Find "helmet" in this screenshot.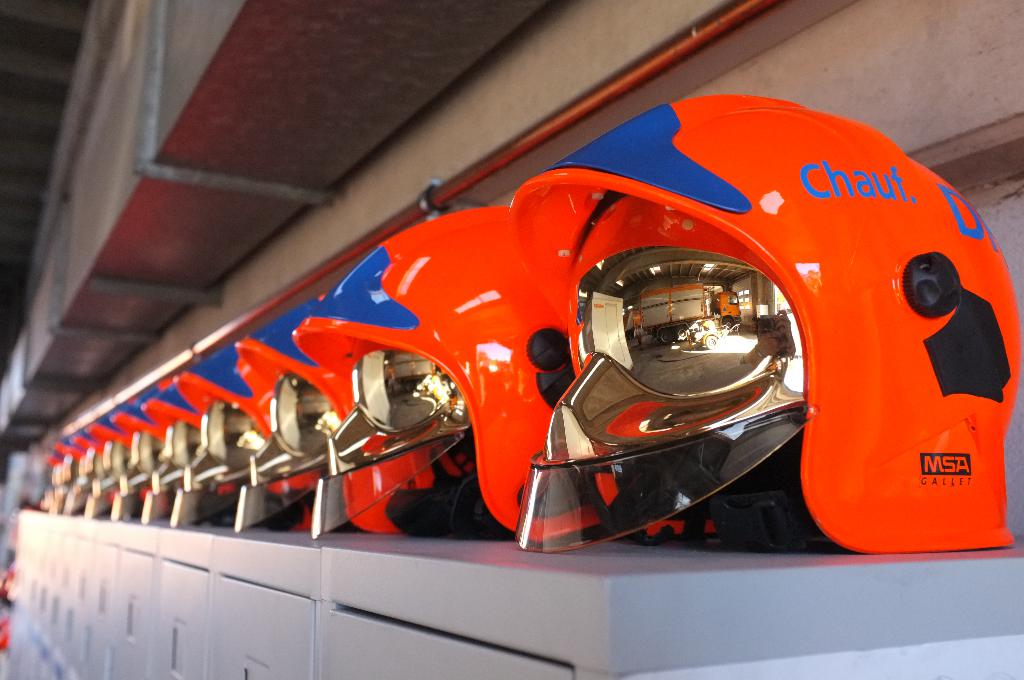
The bounding box for "helmet" is x1=220, y1=296, x2=337, y2=531.
